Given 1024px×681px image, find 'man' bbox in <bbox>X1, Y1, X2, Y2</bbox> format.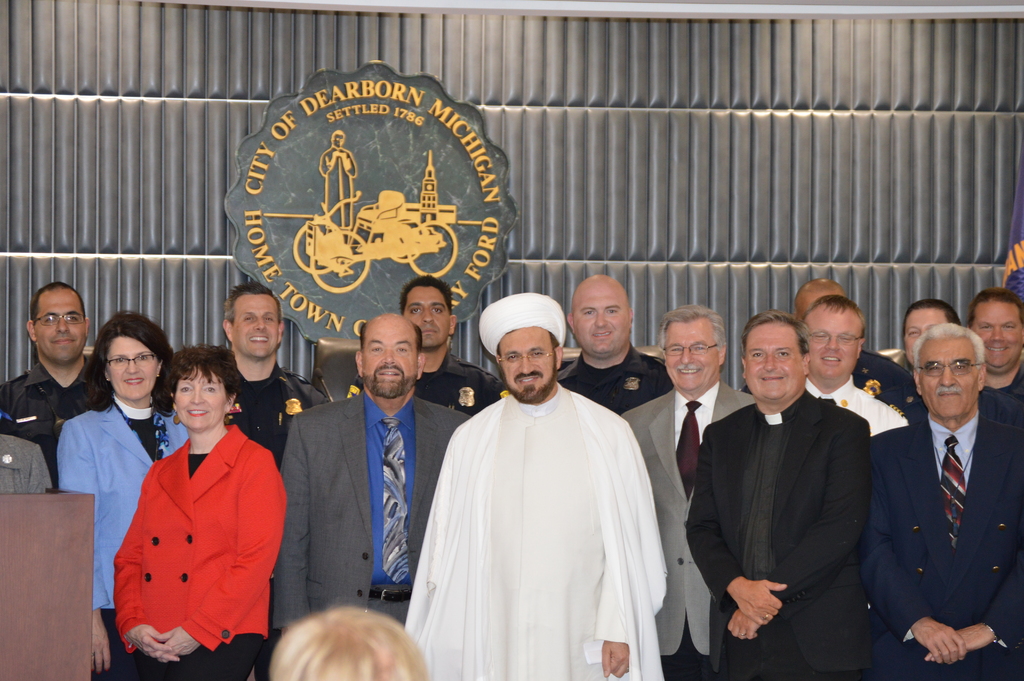
<bbox>404, 290, 668, 680</bbox>.
